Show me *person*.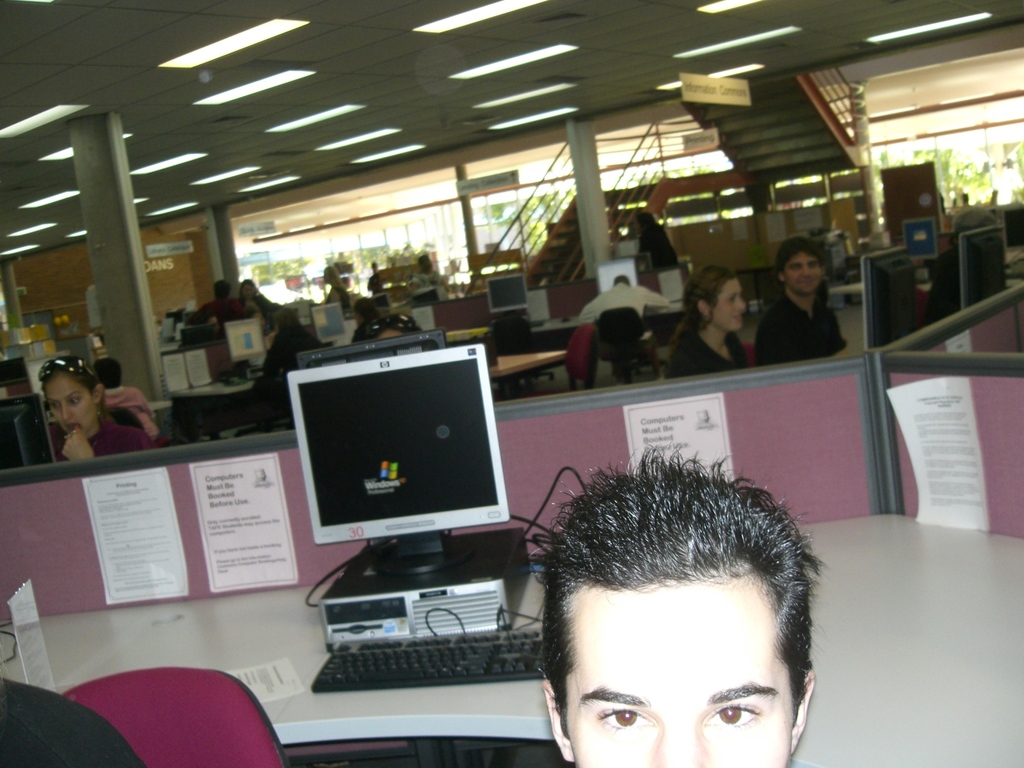
*person* is here: box(44, 353, 157, 463).
